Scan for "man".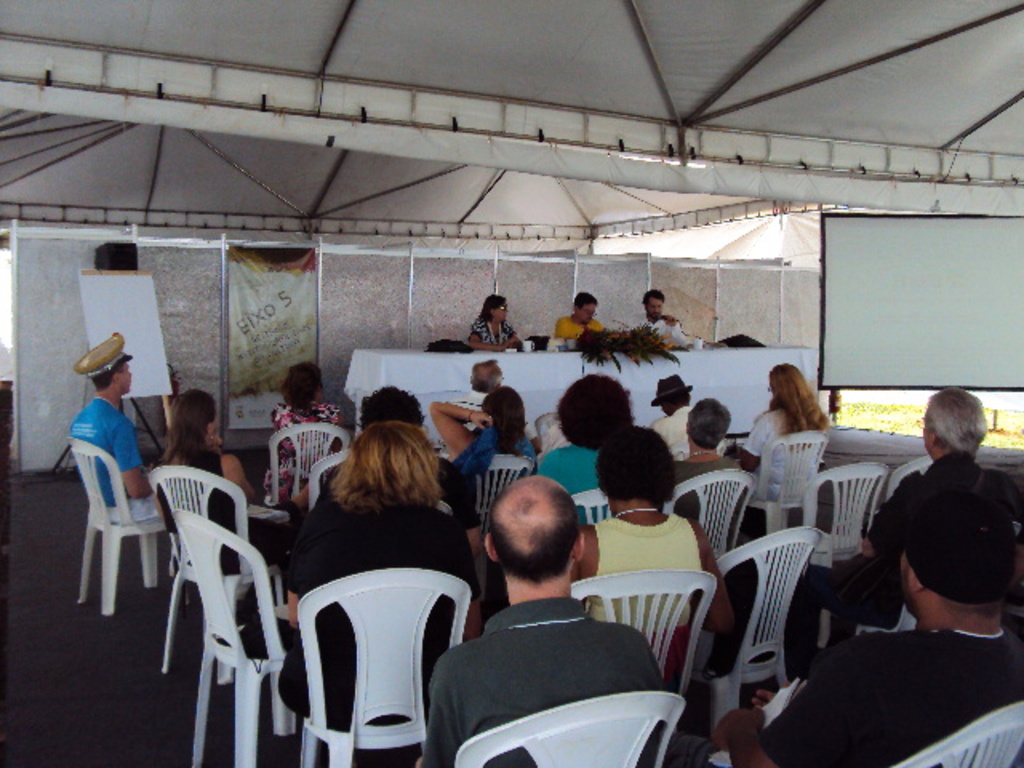
Scan result: l=643, t=374, r=728, b=459.
